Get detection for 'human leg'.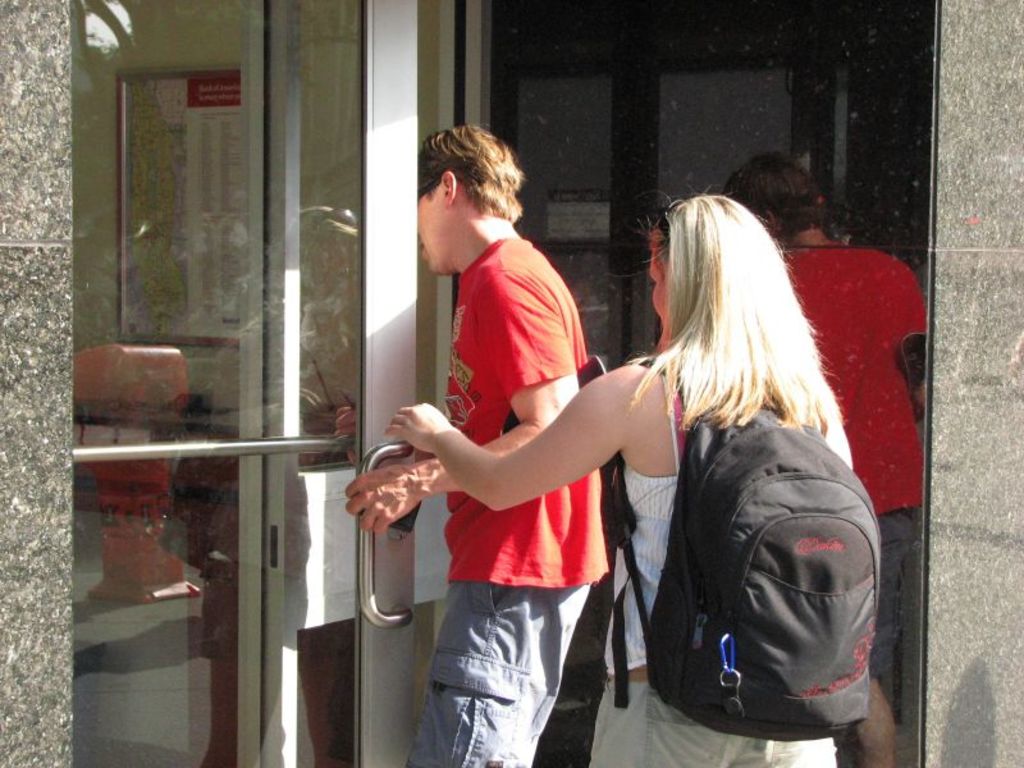
Detection: region(406, 531, 591, 767).
